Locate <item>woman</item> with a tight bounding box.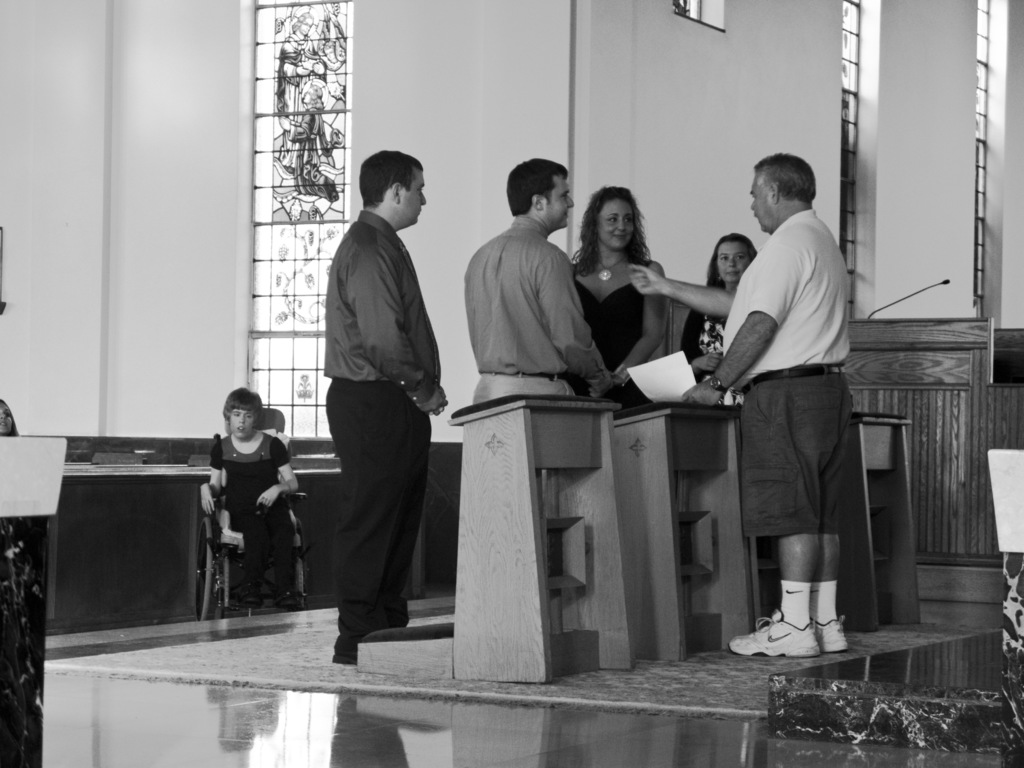
crop(682, 236, 758, 376).
